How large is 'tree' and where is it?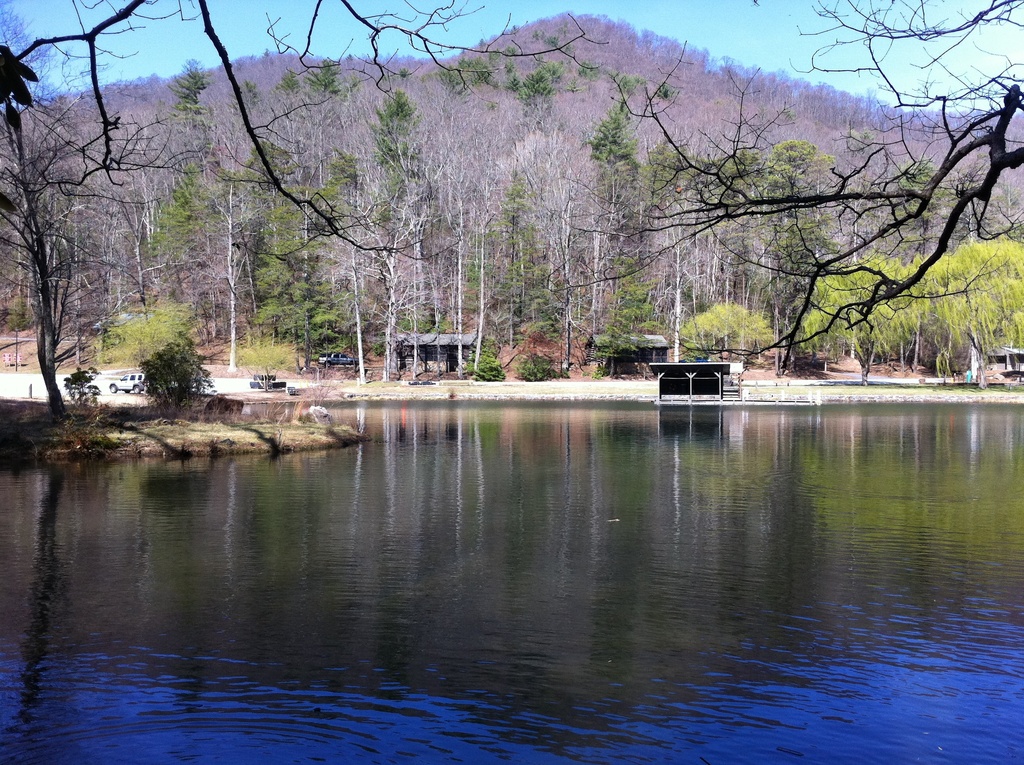
Bounding box: pyautogui.locateOnScreen(234, 330, 296, 389).
